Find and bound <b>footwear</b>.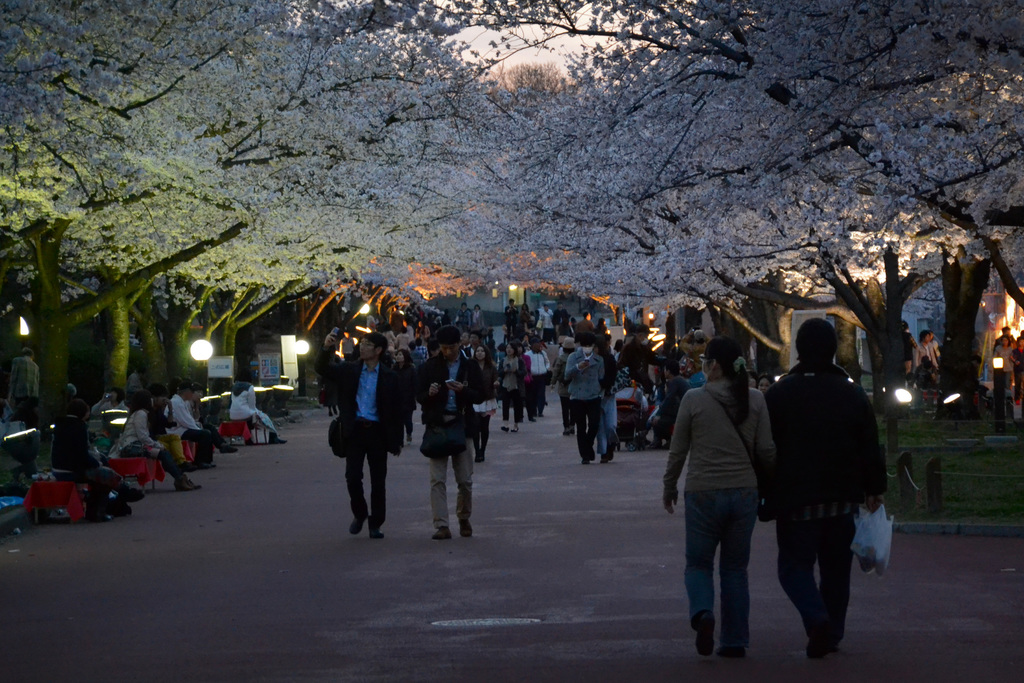
Bound: locate(95, 511, 109, 519).
